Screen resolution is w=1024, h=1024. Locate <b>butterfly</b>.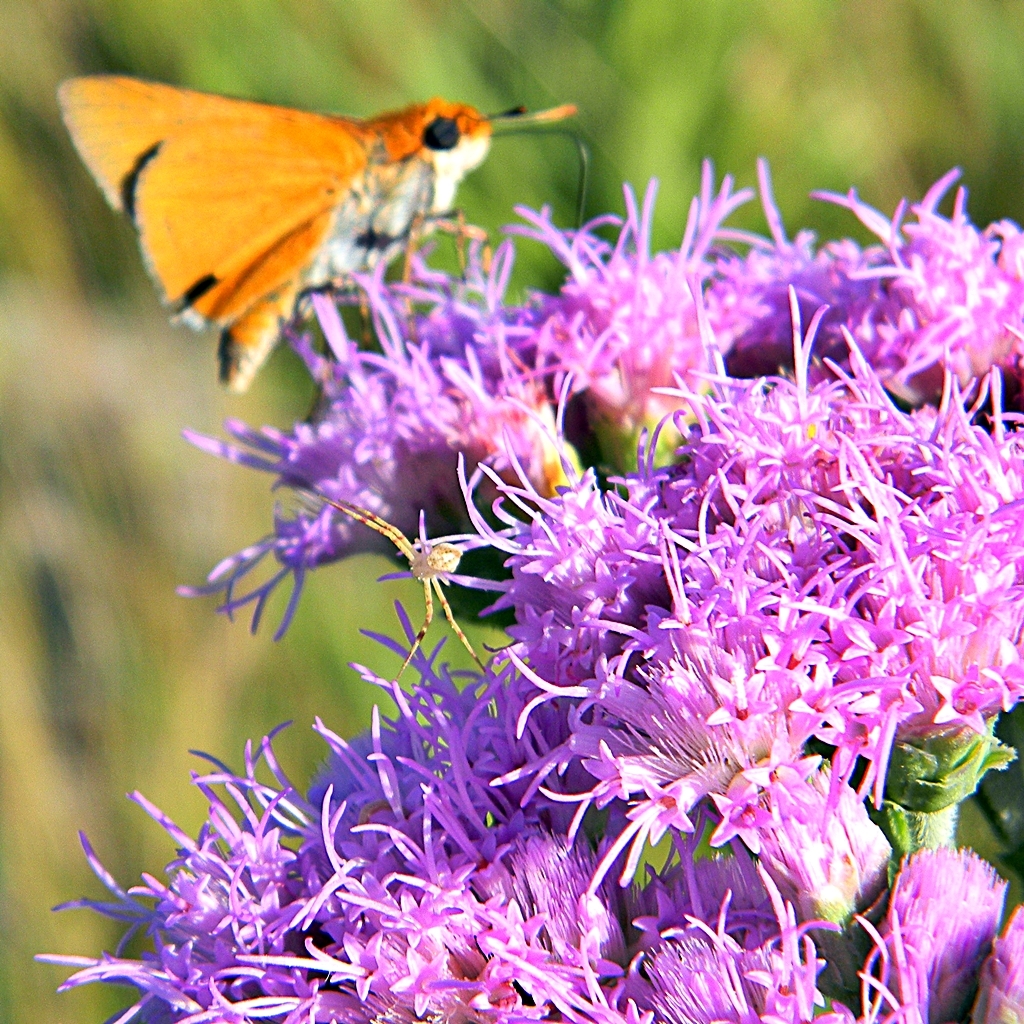
{"x1": 79, "y1": 52, "x2": 592, "y2": 383}.
